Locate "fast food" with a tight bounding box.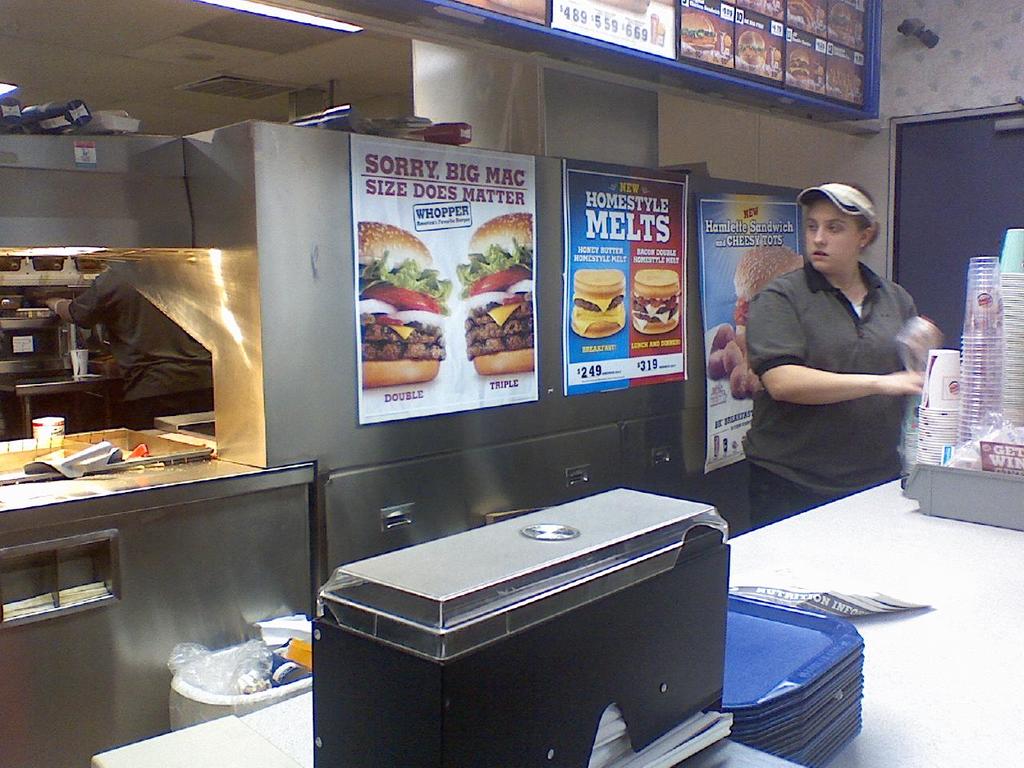
select_region(830, 6, 868, 34).
